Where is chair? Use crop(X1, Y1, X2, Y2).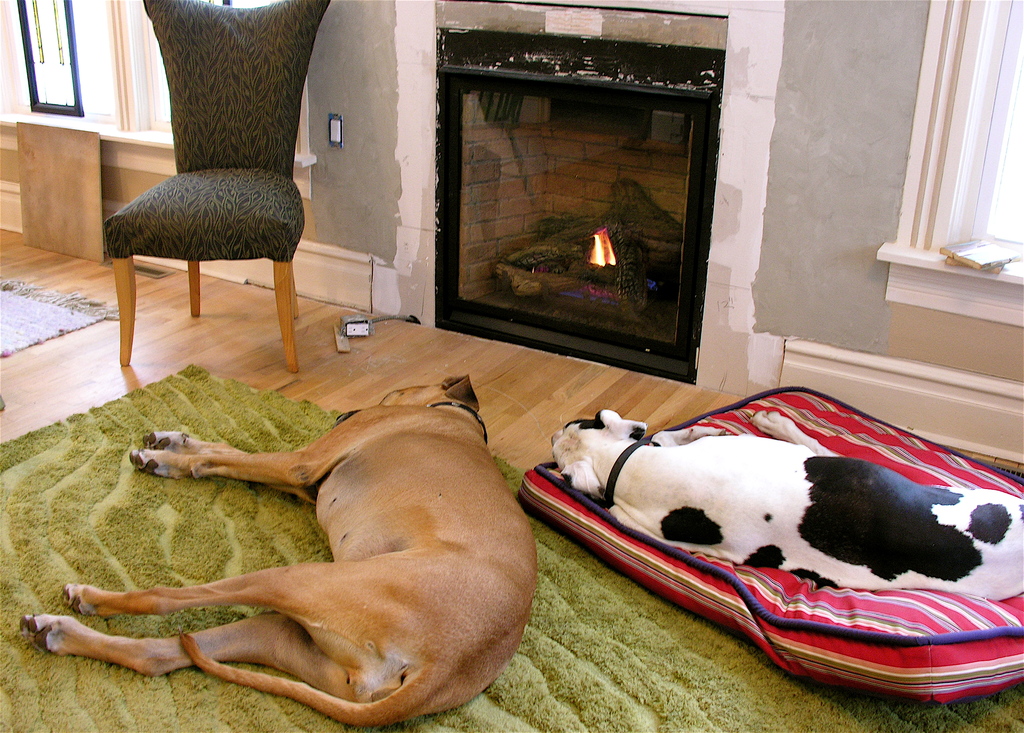
crop(99, 0, 344, 374).
